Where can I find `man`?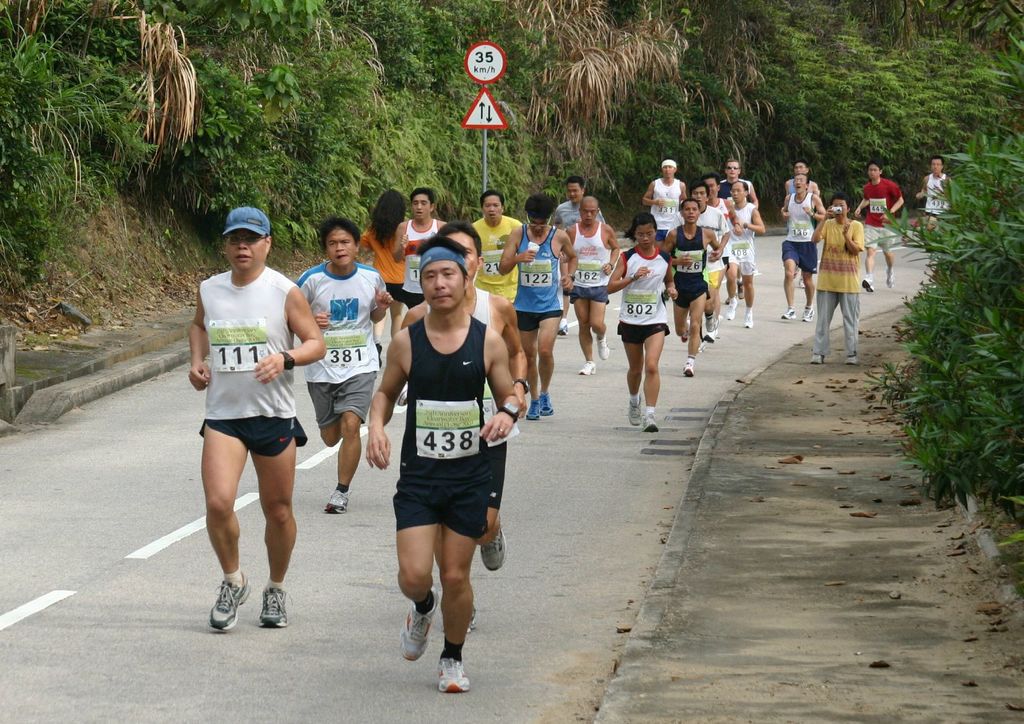
You can find it at [x1=724, y1=185, x2=768, y2=334].
